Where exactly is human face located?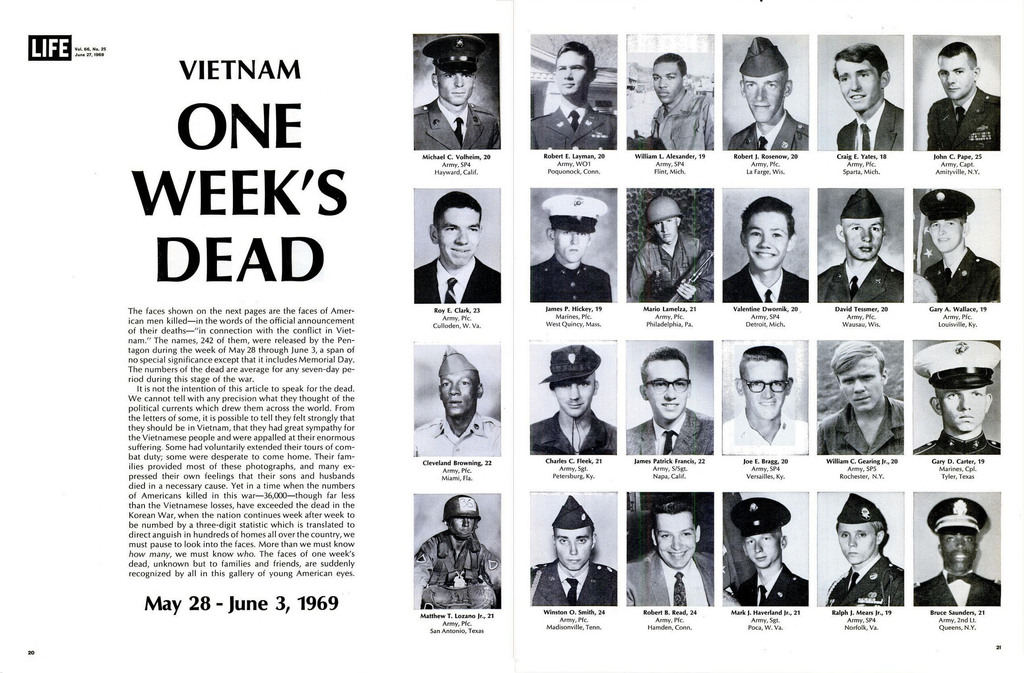
Its bounding box is 438:71:476:107.
